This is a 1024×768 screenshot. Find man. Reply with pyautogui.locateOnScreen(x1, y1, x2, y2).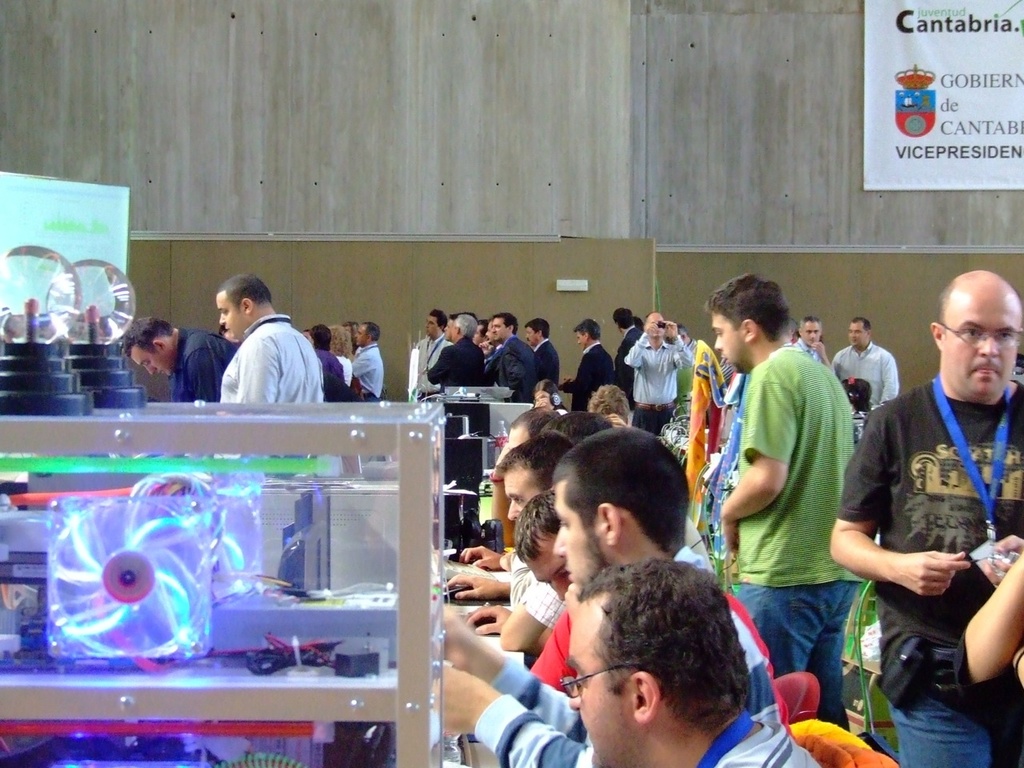
pyautogui.locateOnScreen(558, 320, 614, 414).
